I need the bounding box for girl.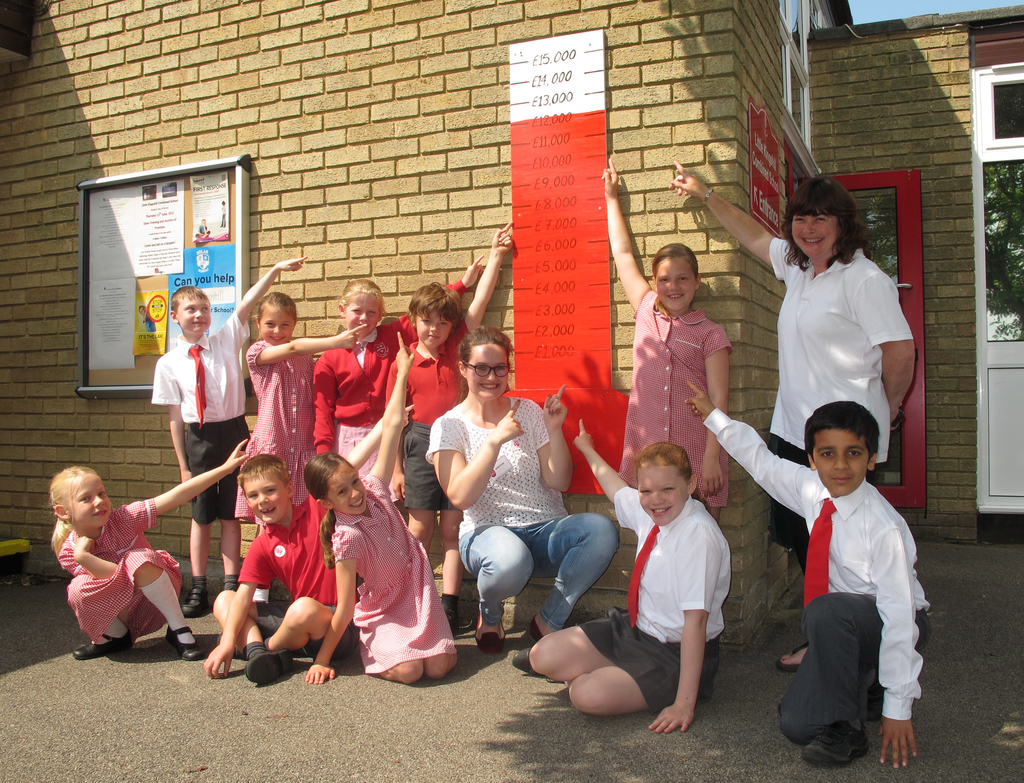
Here it is: detection(297, 331, 460, 686).
